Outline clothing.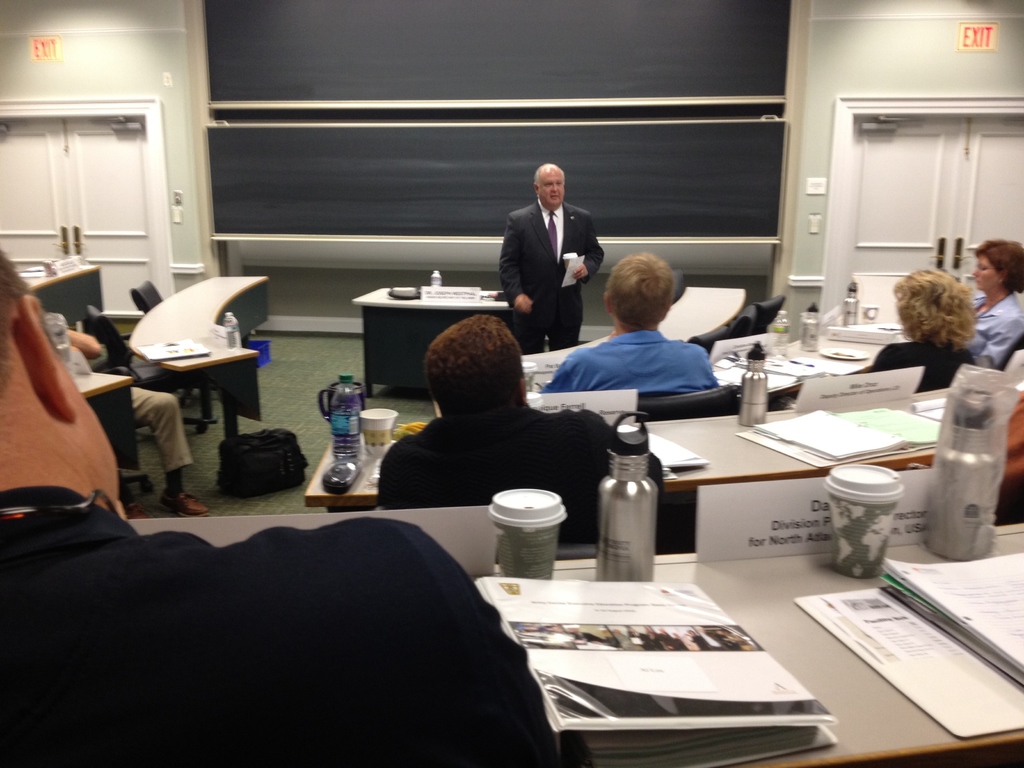
Outline: detection(3, 480, 563, 765).
